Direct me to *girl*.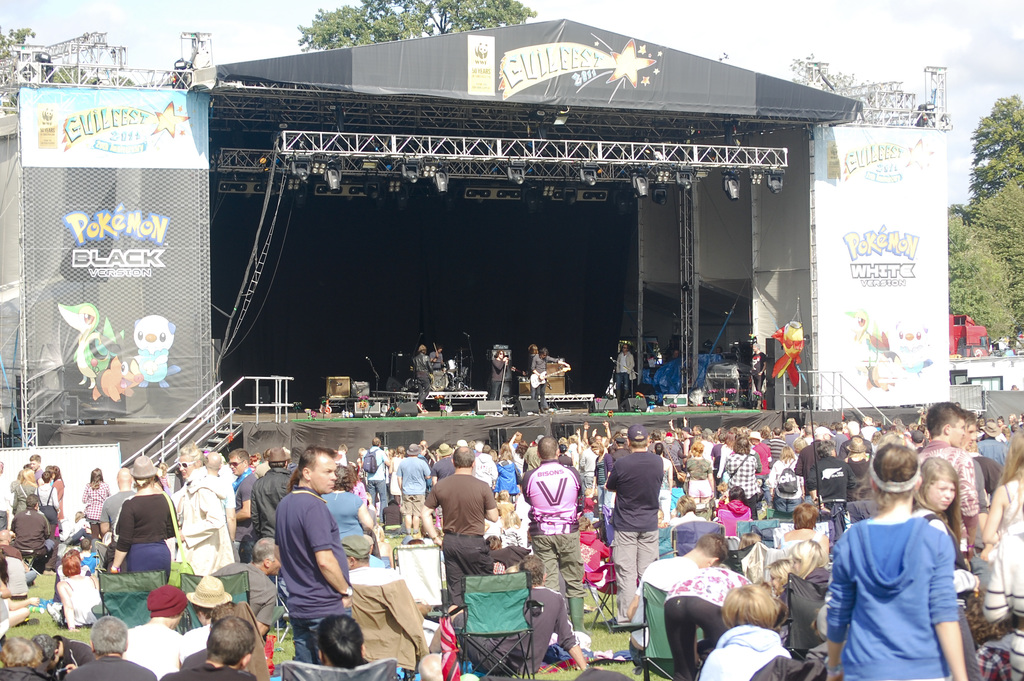
Direction: {"left": 916, "top": 454, "right": 979, "bottom": 680}.
